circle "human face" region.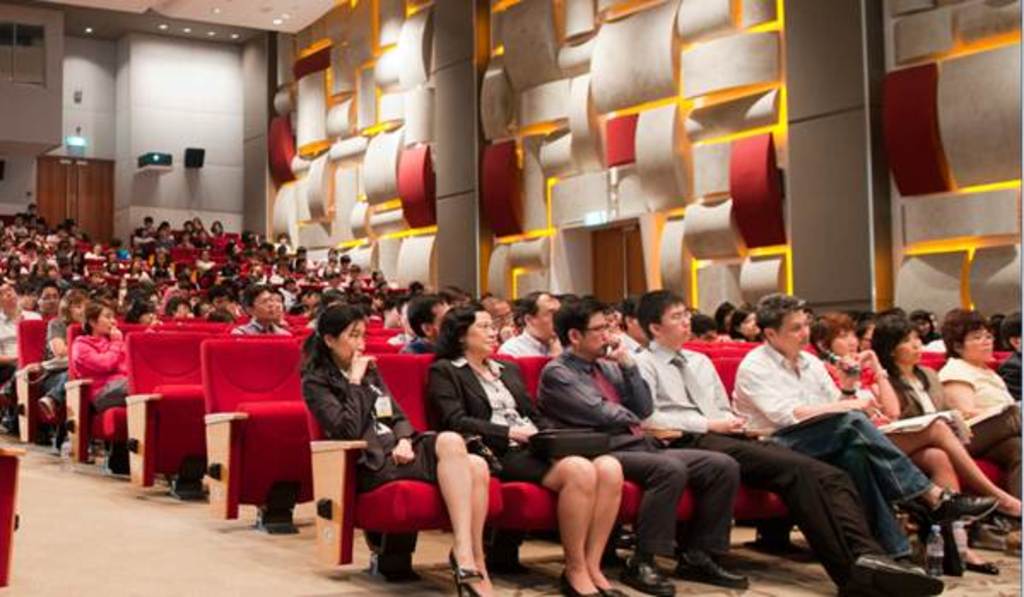
Region: <region>831, 330, 858, 352</region>.
